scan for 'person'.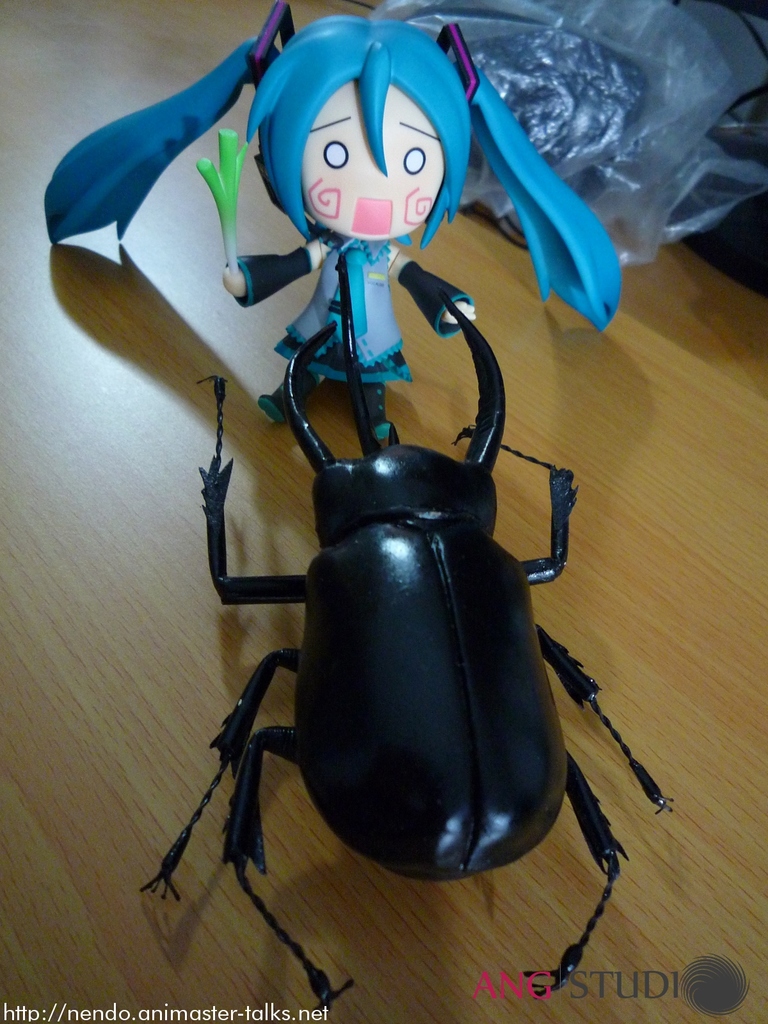
Scan result: {"x1": 40, "y1": 0, "x2": 623, "y2": 450}.
